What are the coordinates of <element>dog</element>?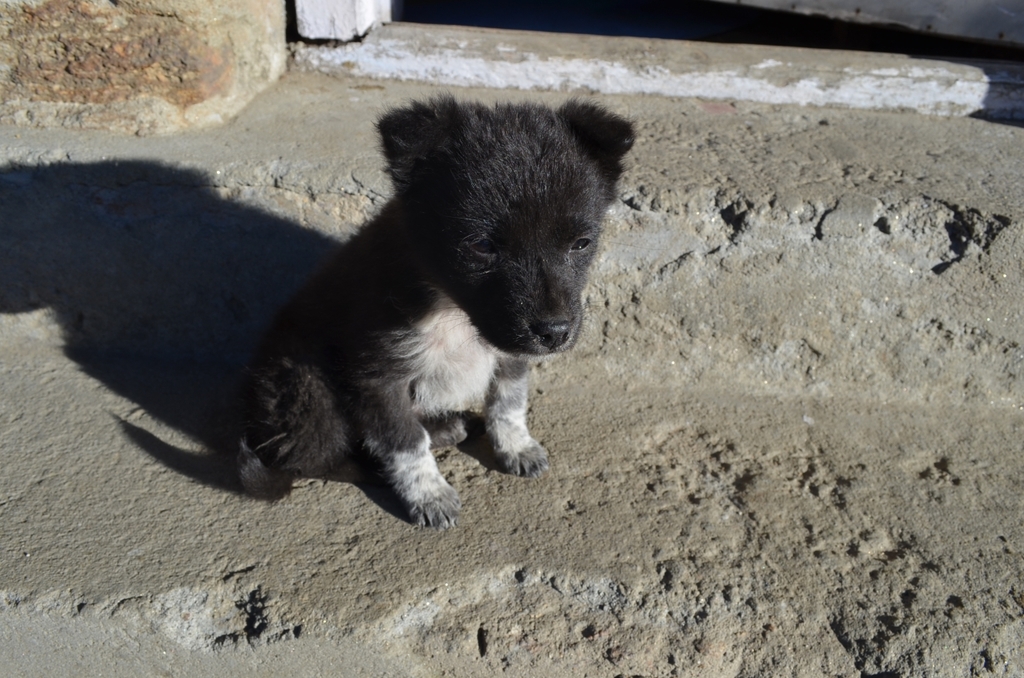
<box>229,91,637,533</box>.
